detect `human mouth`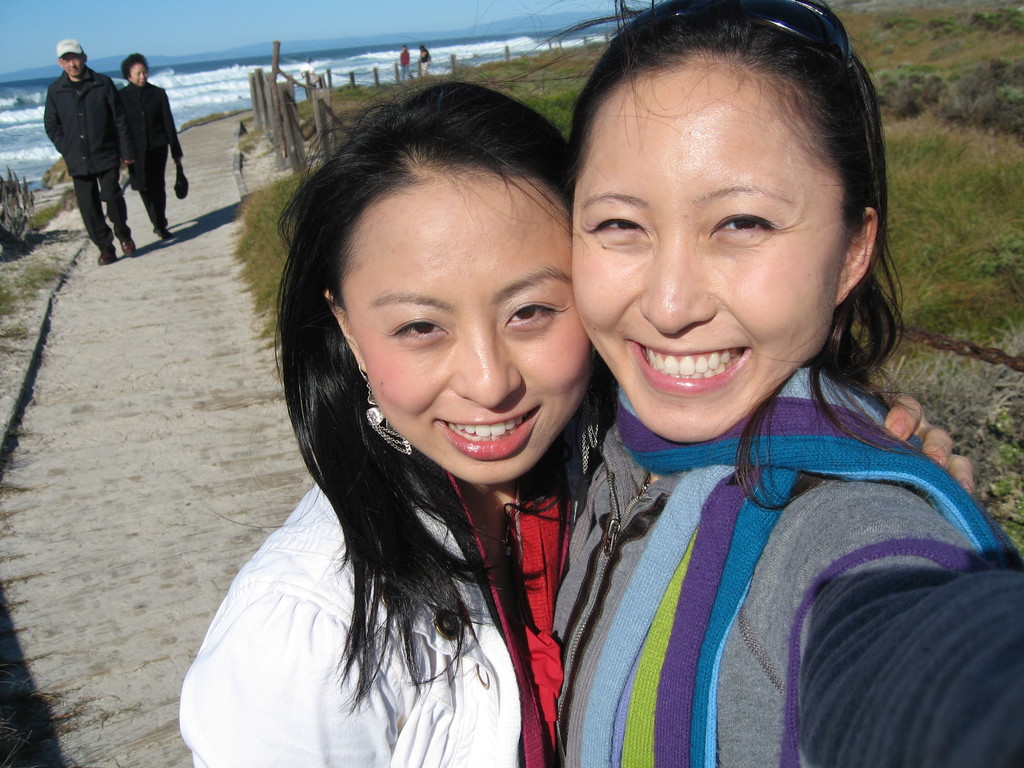
Rect(625, 340, 749, 397)
